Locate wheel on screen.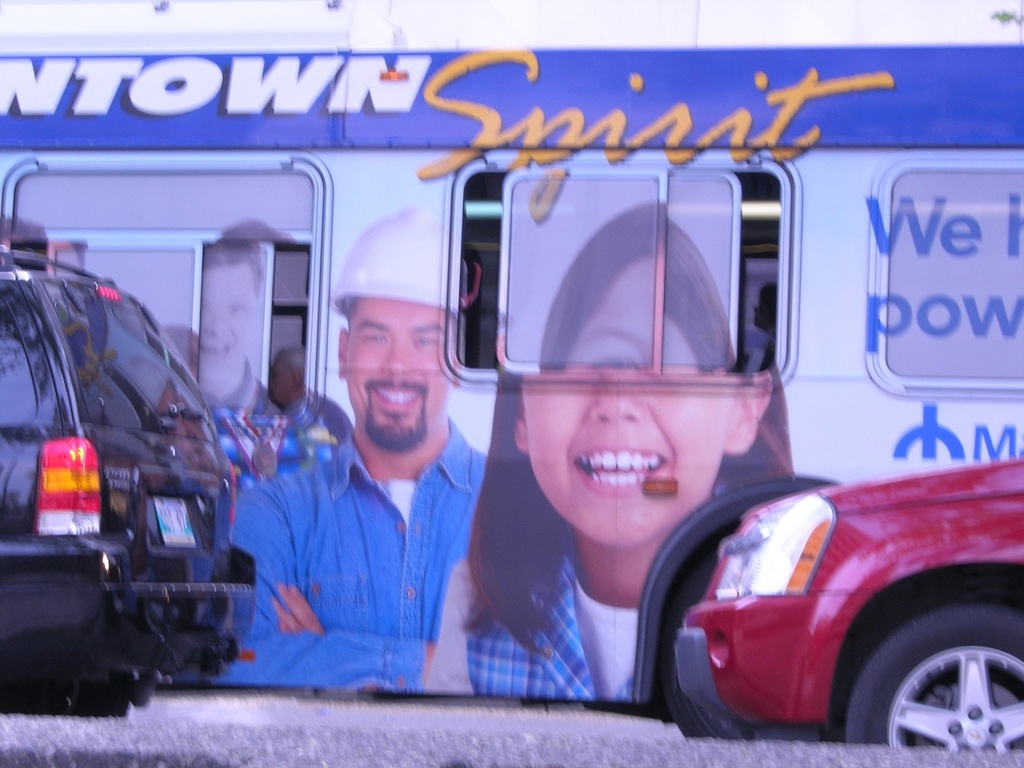
On screen at crop(841, 596, 1023, 754).
